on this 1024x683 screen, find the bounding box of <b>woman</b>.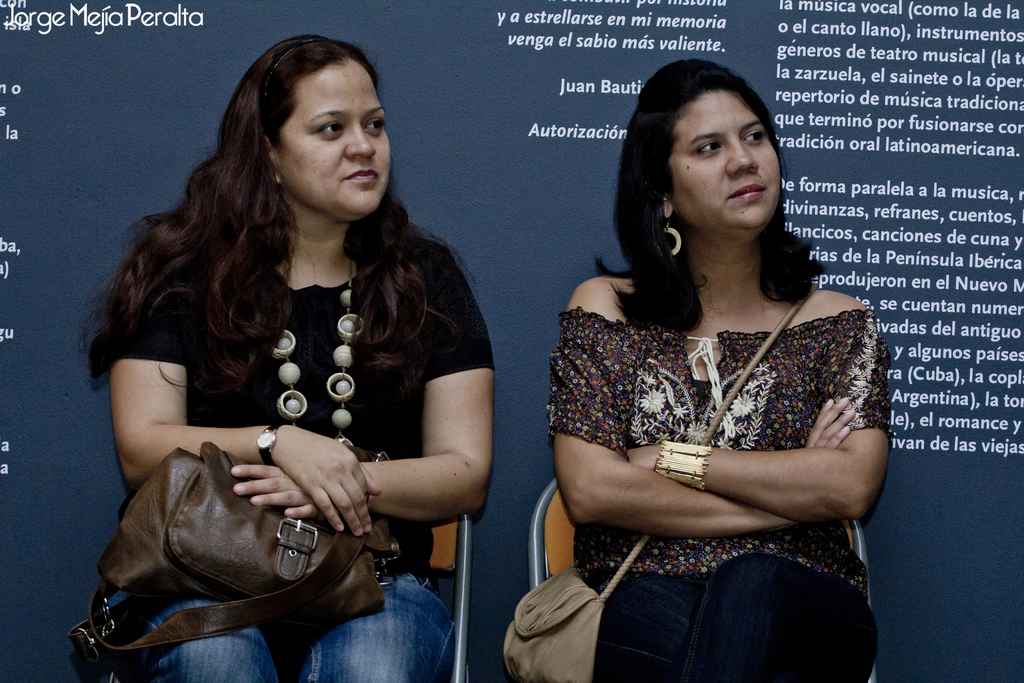
Bounding box: <region>523, 65, 899, 682</region>.
